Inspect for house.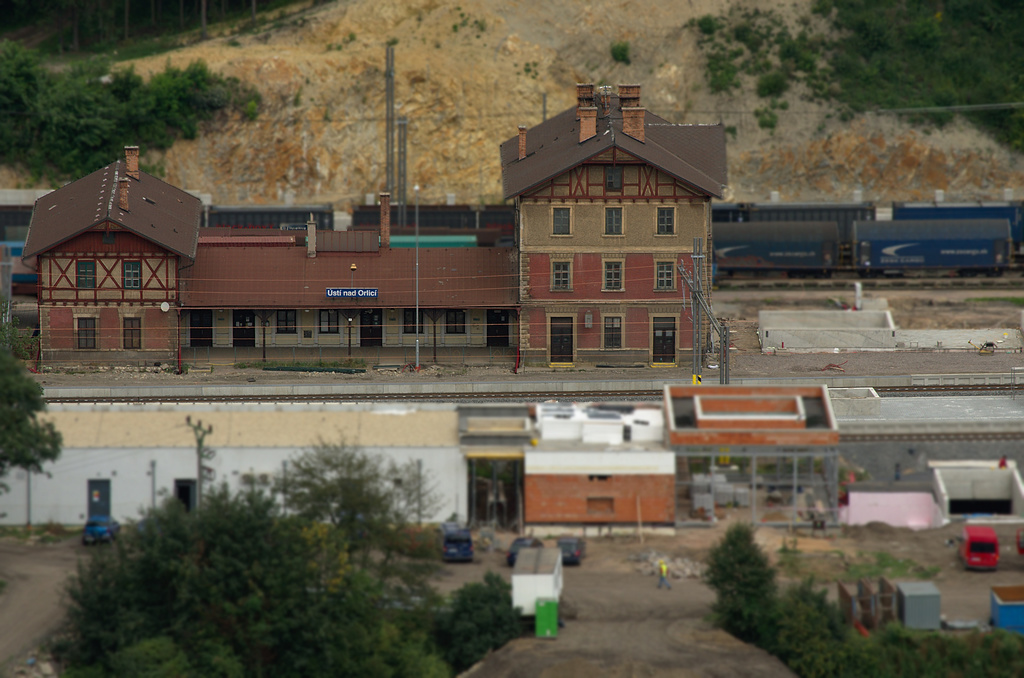
Inspection: <bbox>0, 413, 466, 527</bbox>.
